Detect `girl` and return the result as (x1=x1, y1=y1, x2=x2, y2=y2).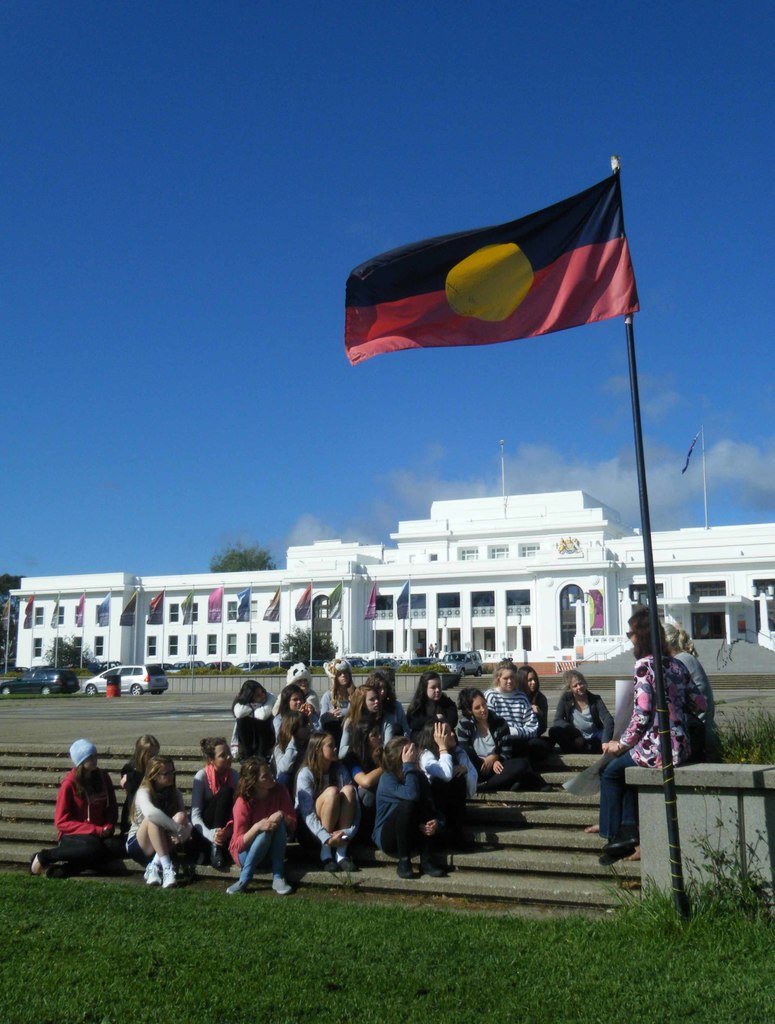
(x1=115, y1=734, x2=159, y2=811).
